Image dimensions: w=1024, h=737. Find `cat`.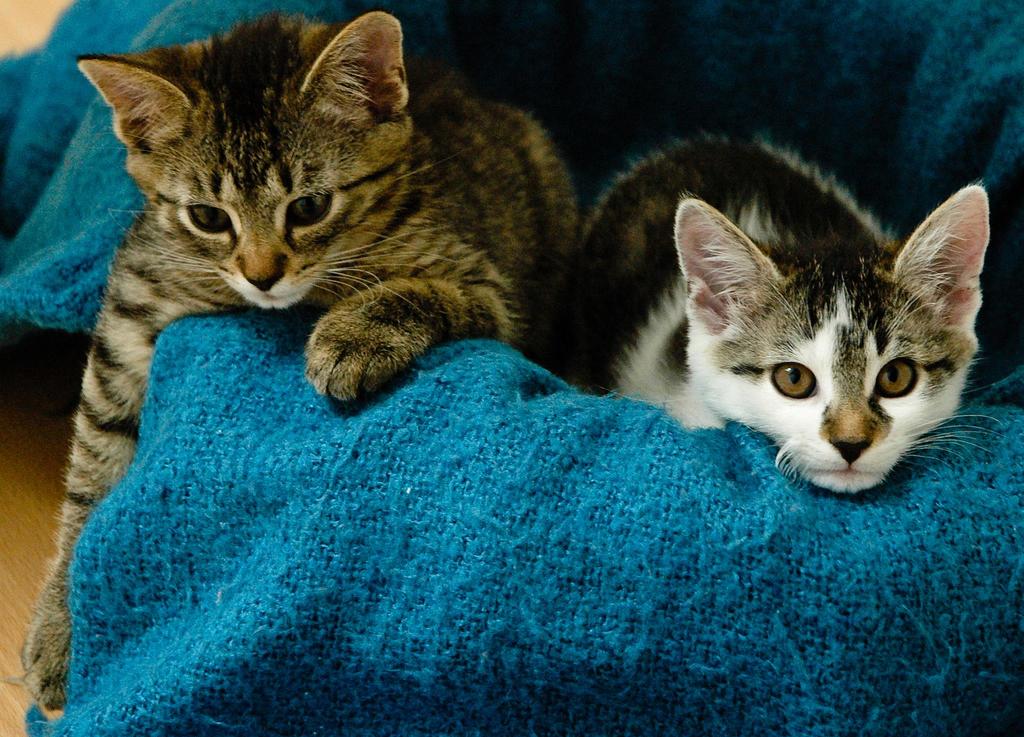
573,122,1006,496.
